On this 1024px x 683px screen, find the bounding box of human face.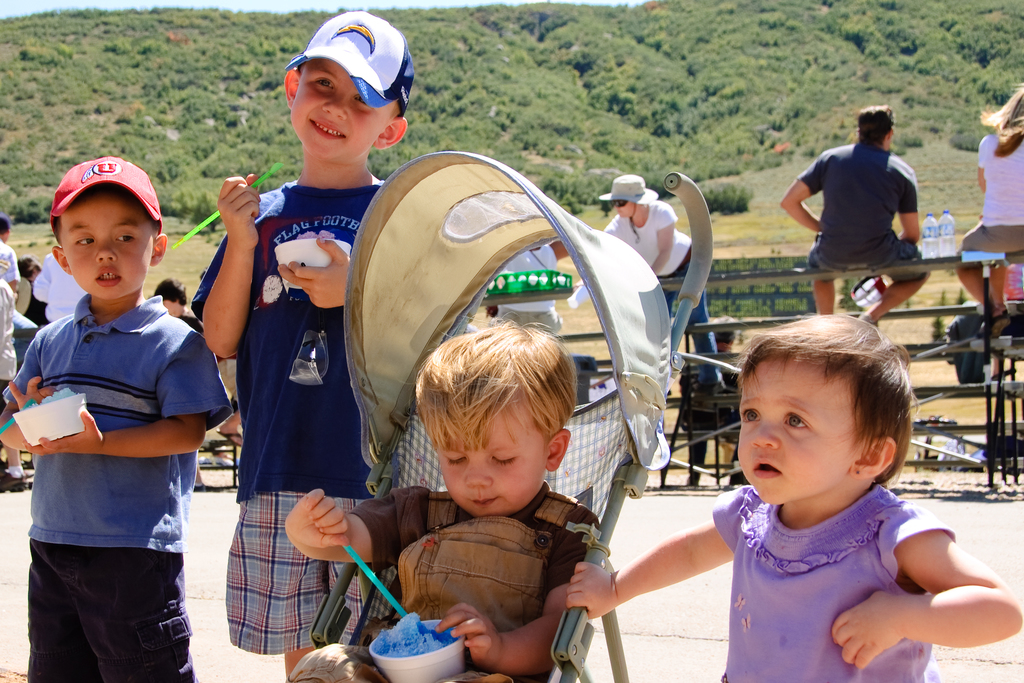
Bounding box: pyautogui.locateOnScreen(439, 407, 541, 514).
